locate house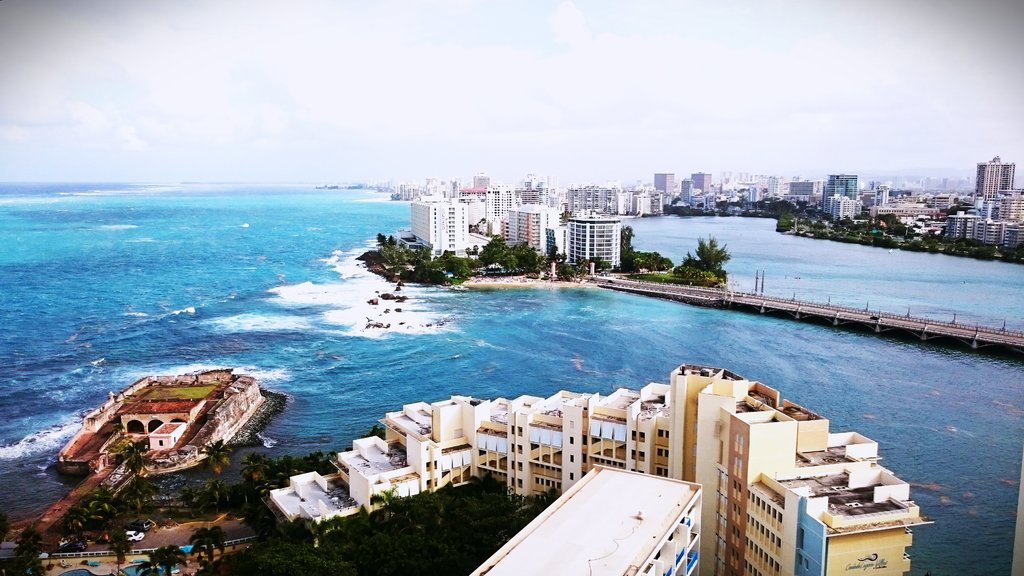
[left=634, top=174, right=861, bottom=224]
